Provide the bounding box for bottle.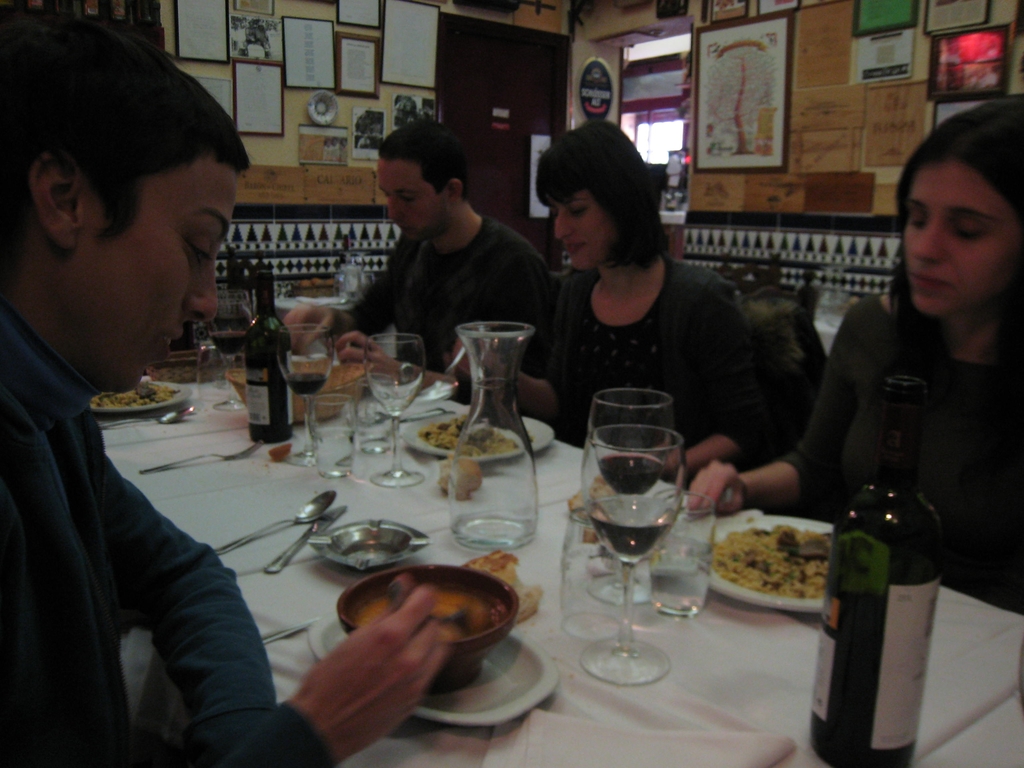
(808, 376, 948, 767).
